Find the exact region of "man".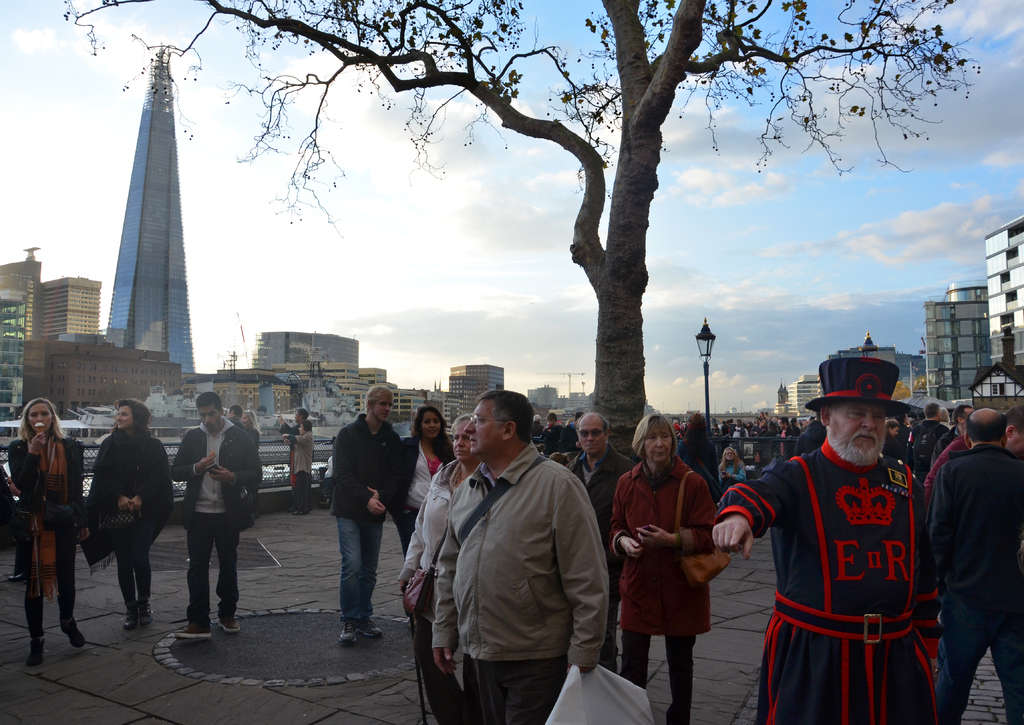
Exact region: locate(220, 403, 246, 430).
